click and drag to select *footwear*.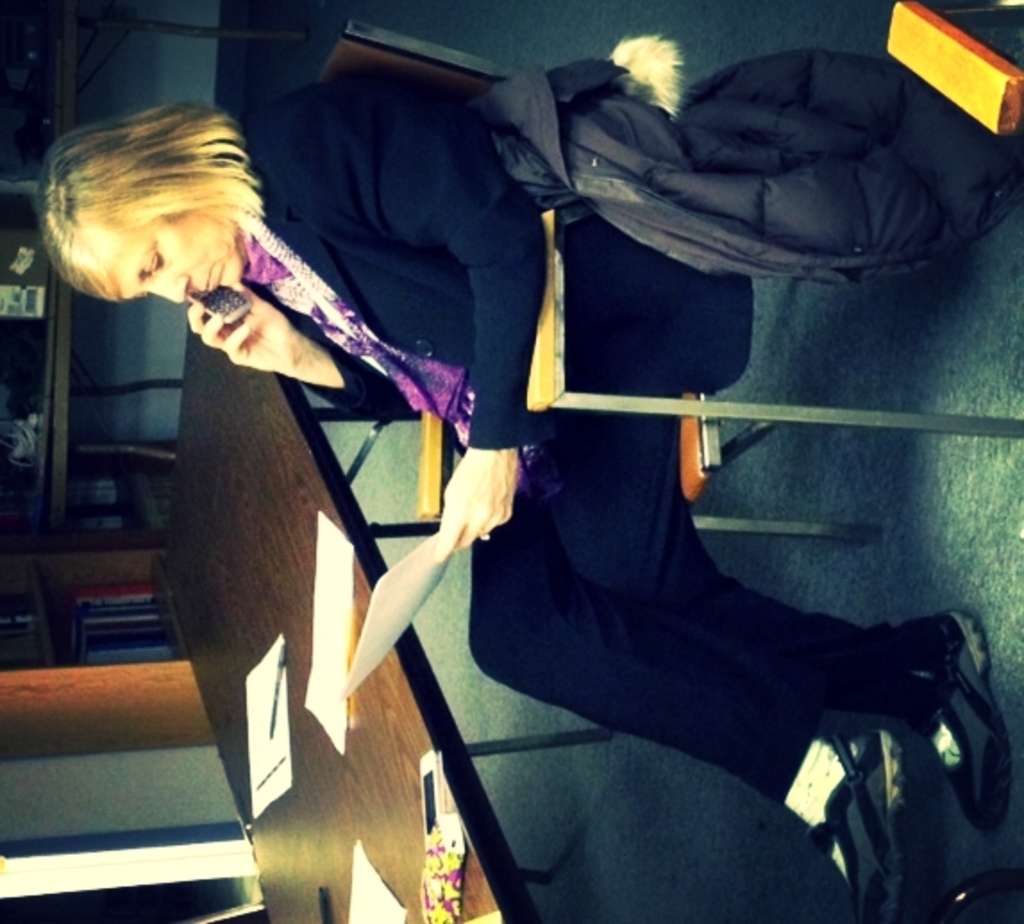
Selection: box=[813, 720, 908, 922].
